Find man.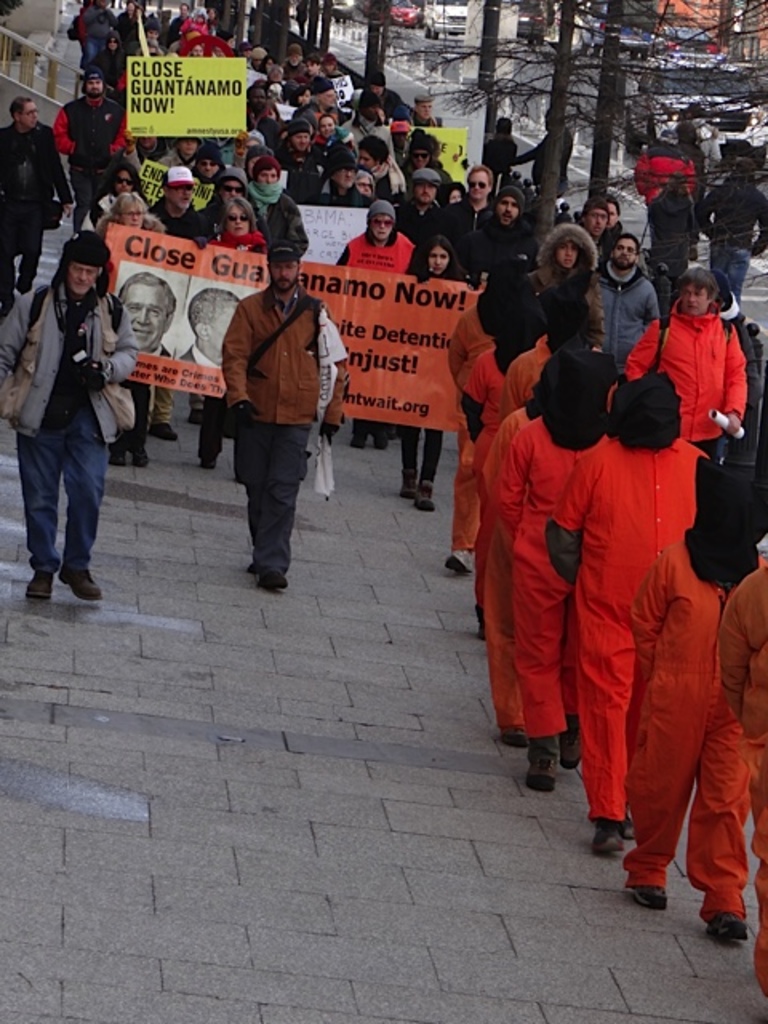
(left=294, top=152, right=374, bottom=203).
